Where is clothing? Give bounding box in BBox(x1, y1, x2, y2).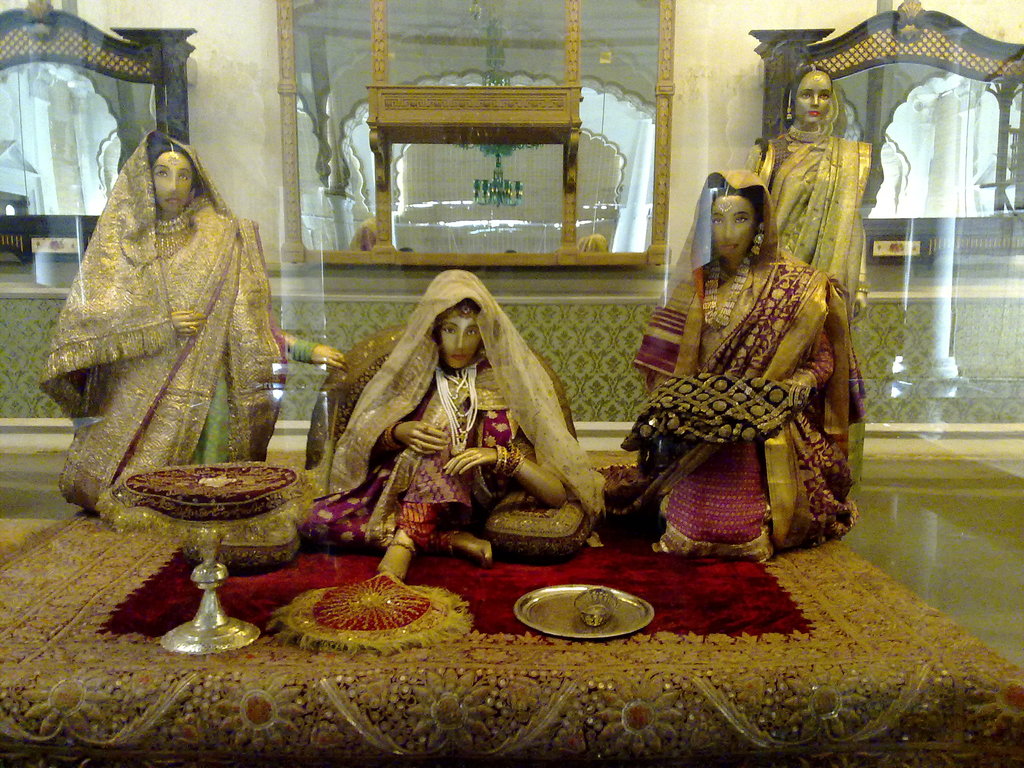
BBox(38, 125, 291, 516).
